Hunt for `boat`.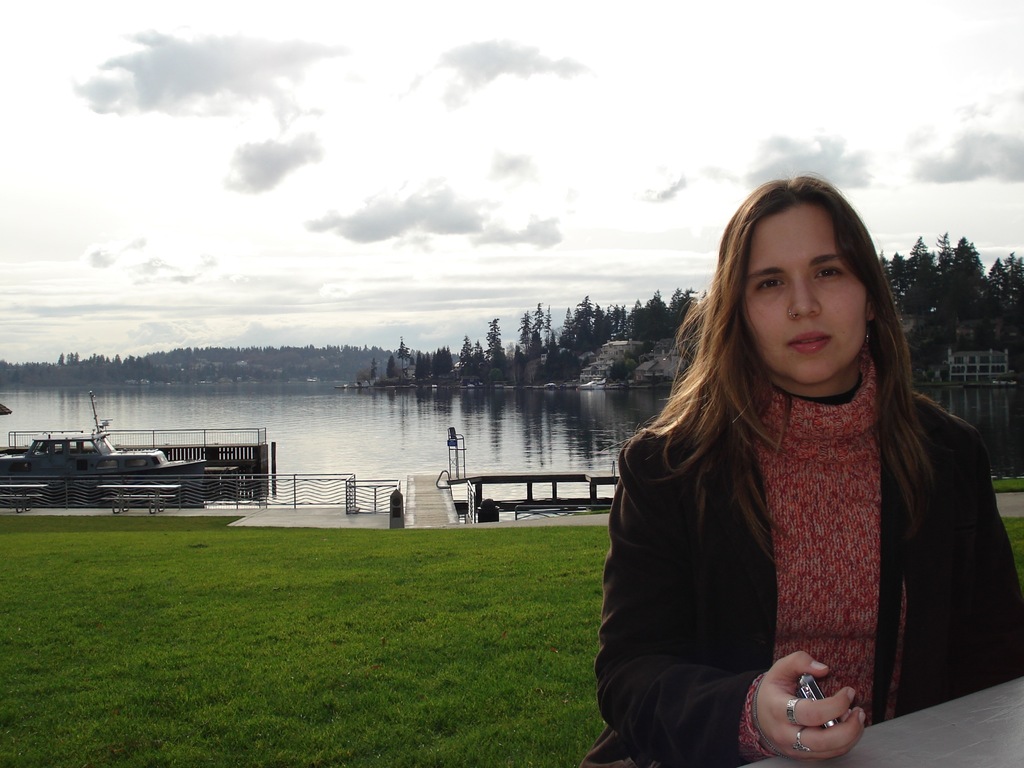
Hunted down at [0,389,209,488].
